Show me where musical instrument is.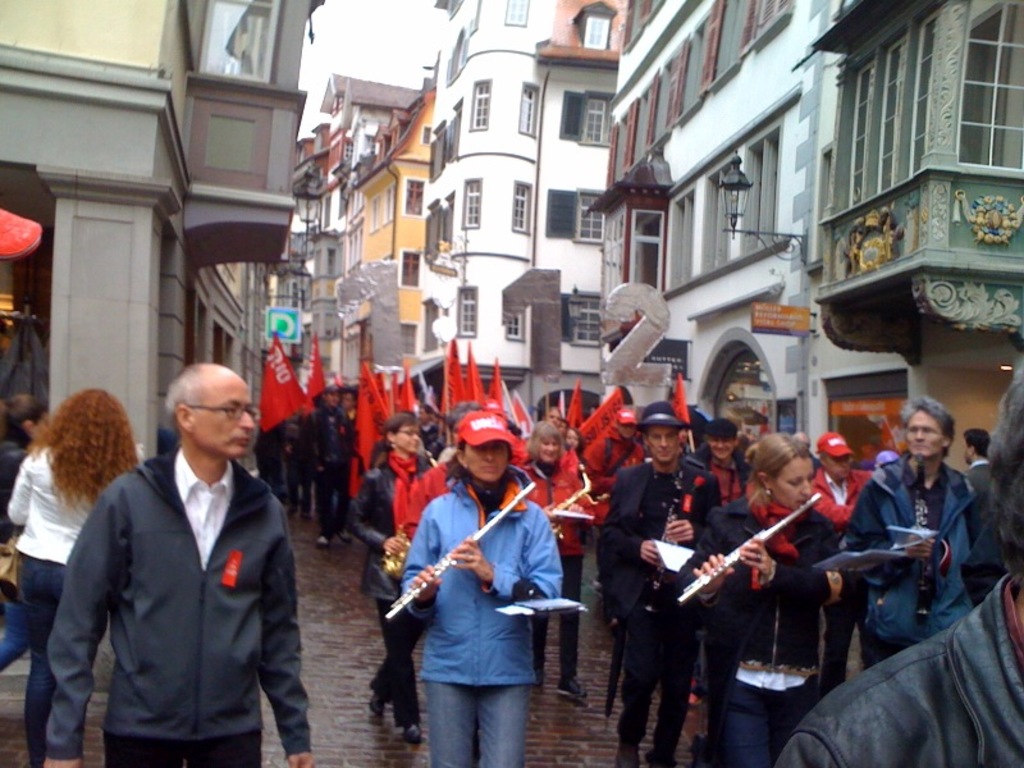
musical instrument is at (x1=378, y1=530, x2=426, y2=577).
